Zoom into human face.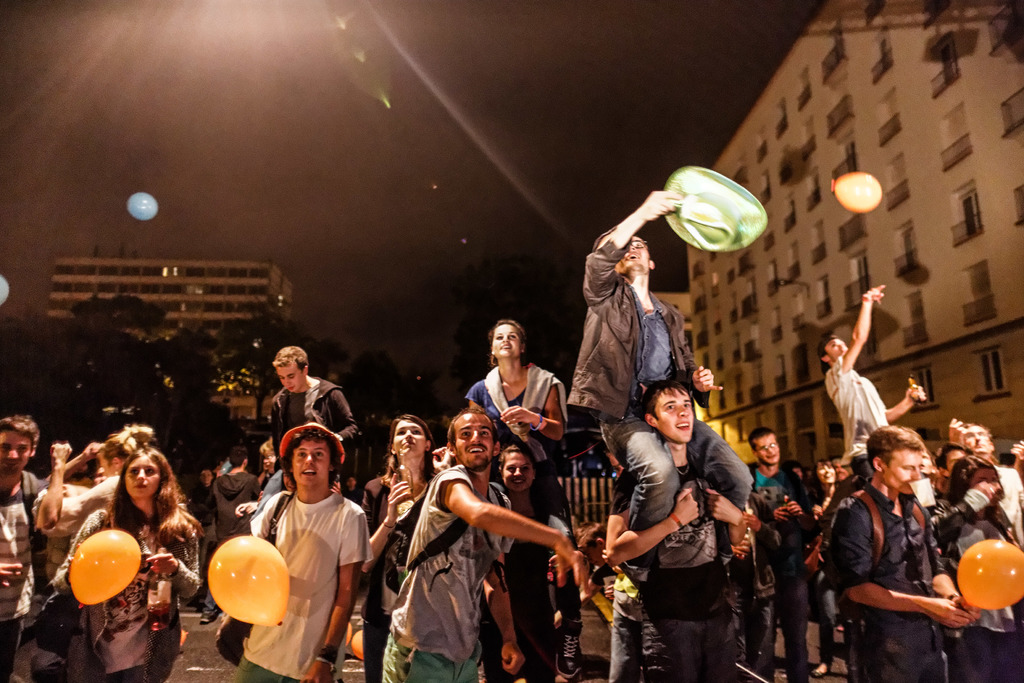
Zoom target: crop(493, 448, 531, 497).
